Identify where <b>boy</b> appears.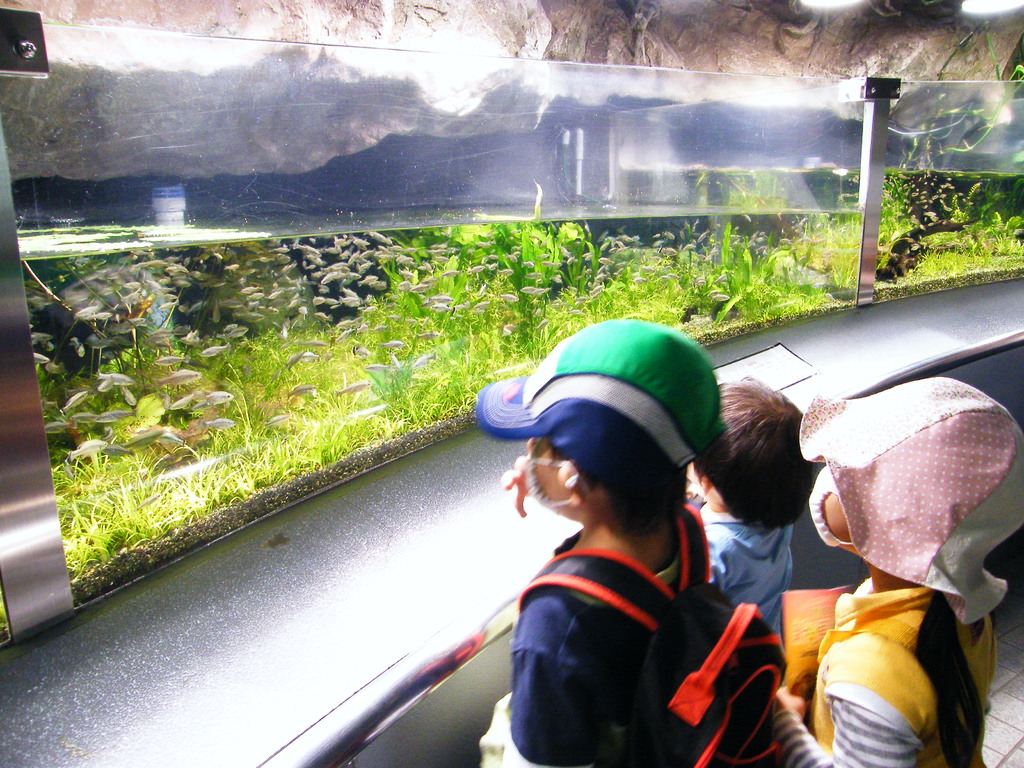
Appears at bbox(483, 349, 764, 752).
